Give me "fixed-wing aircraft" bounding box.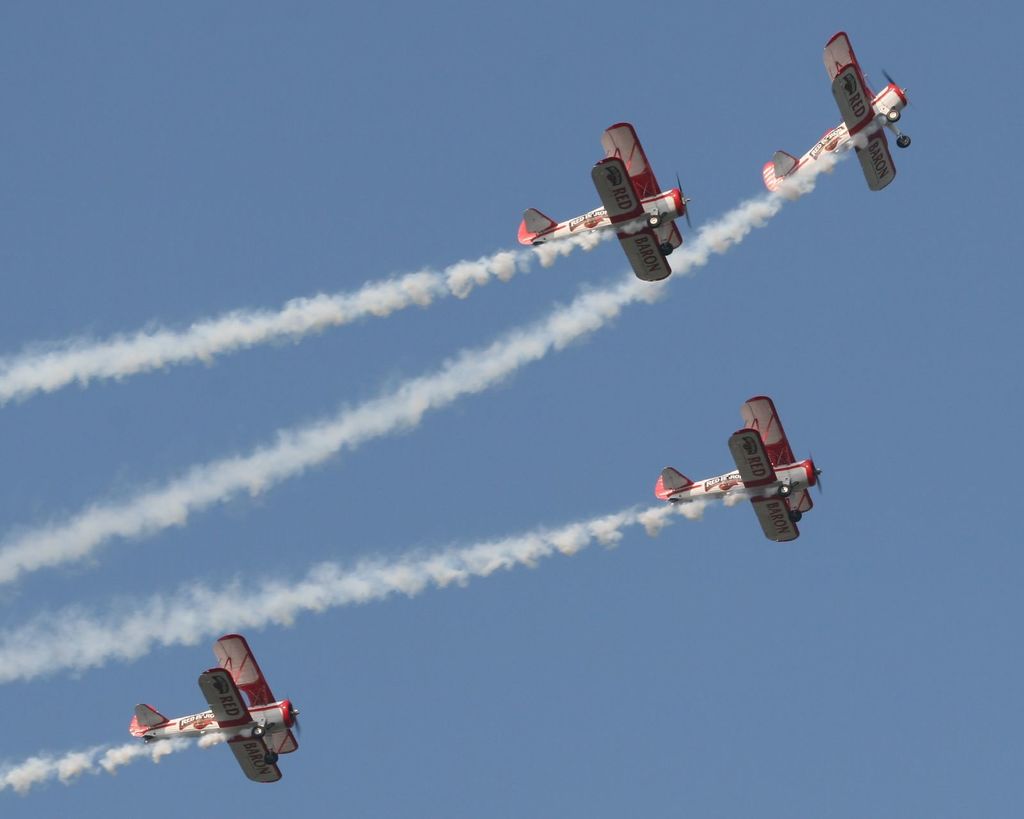
519:116:692:282.
